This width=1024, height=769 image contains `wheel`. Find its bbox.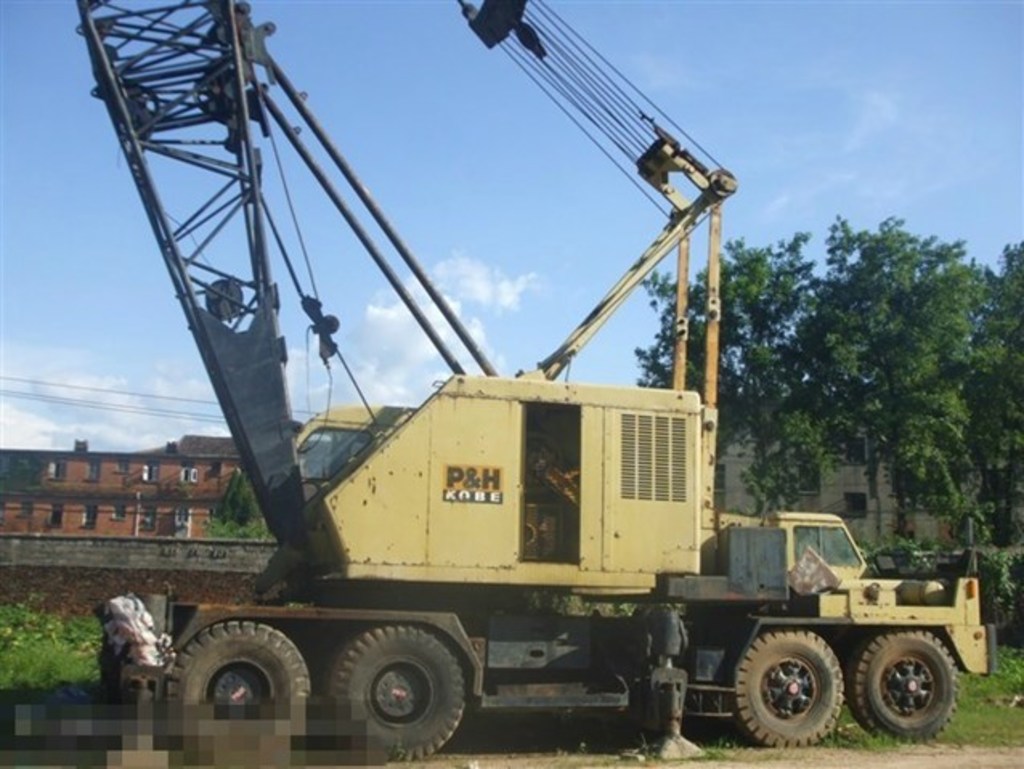
BBox(851, 623, 965, 740).
